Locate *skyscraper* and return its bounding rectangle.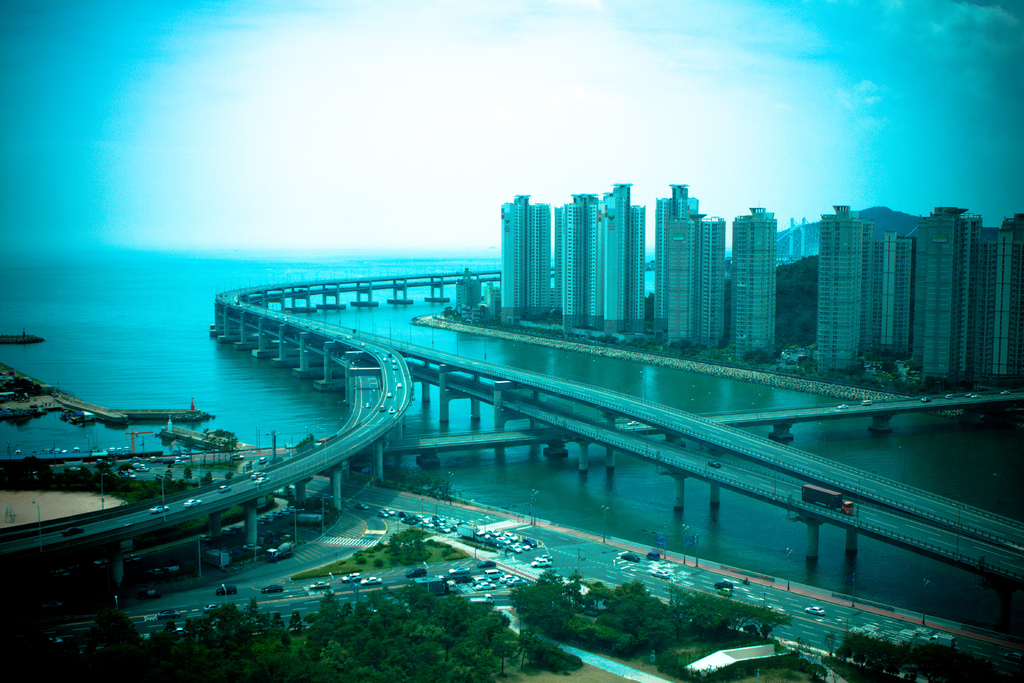
(x1=655, y1=184, x2=702, y2=327).
